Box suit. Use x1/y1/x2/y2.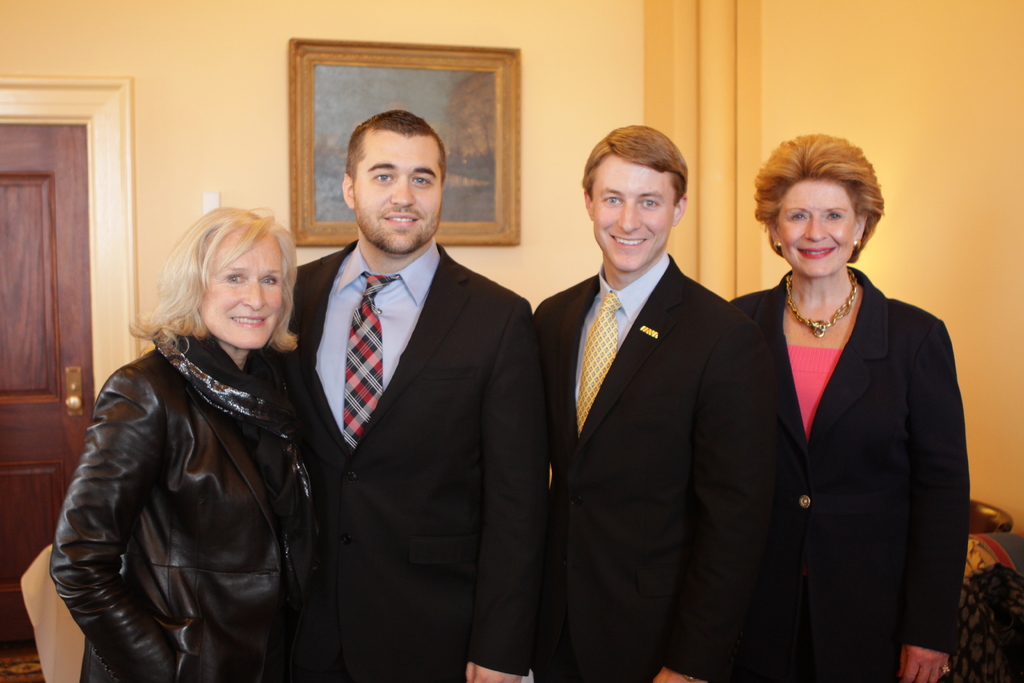
275/102/550/679.
